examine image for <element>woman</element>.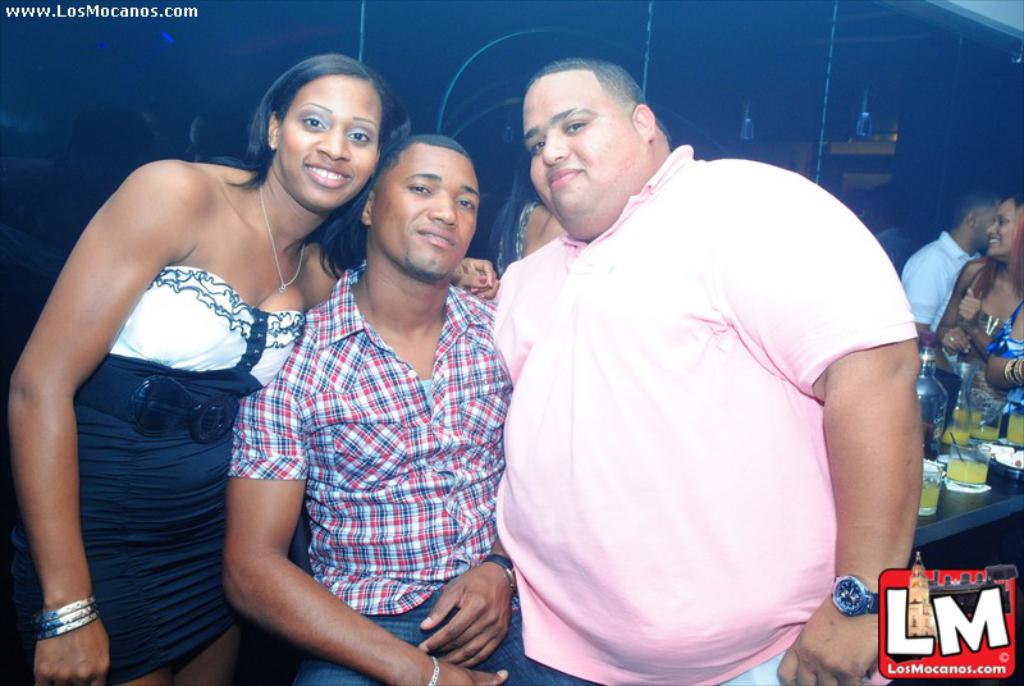
Examination result: (left=22, top=50, right=438, bottom=655).
